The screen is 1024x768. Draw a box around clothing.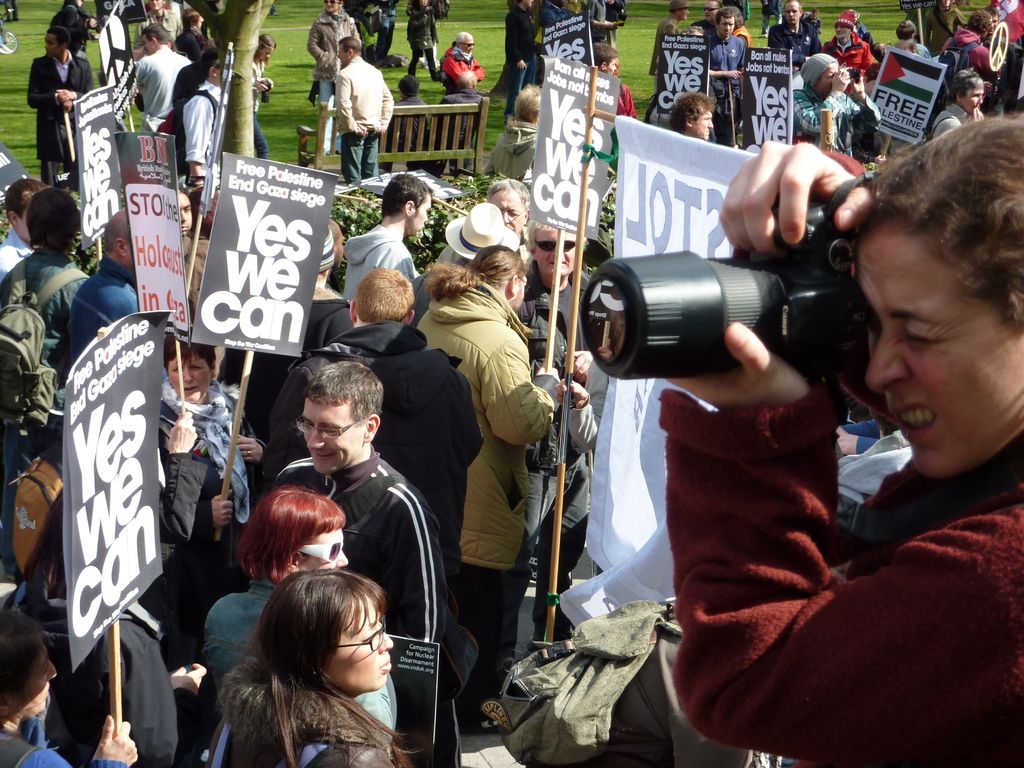
select_region(910, 38, 935, 63).
